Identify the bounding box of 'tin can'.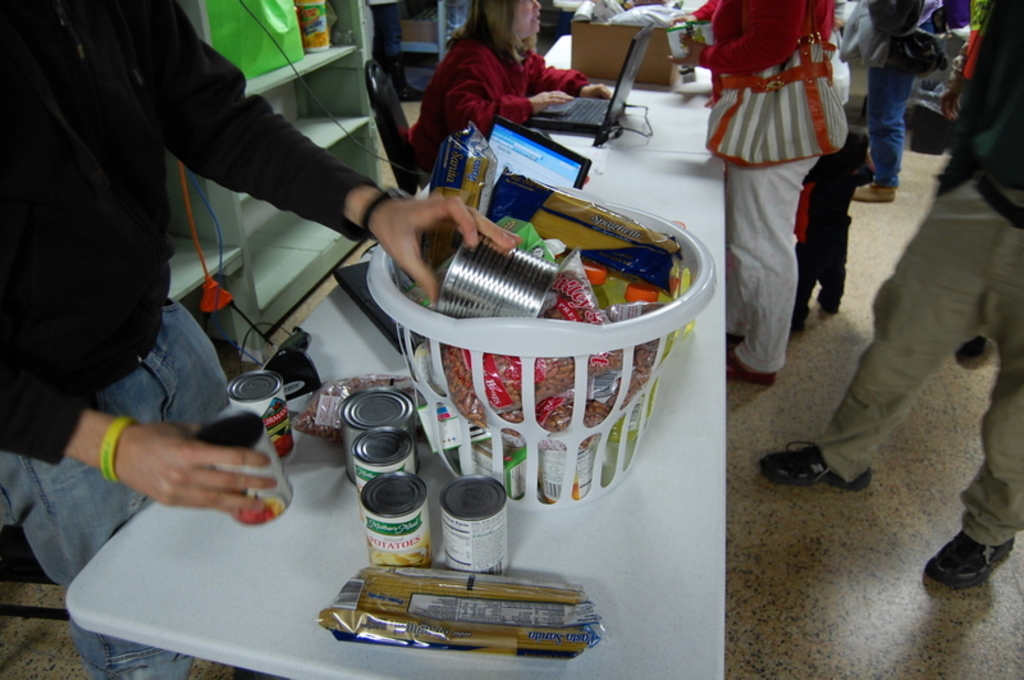
[x1=438, y1=474, x2=508, y2=571].
